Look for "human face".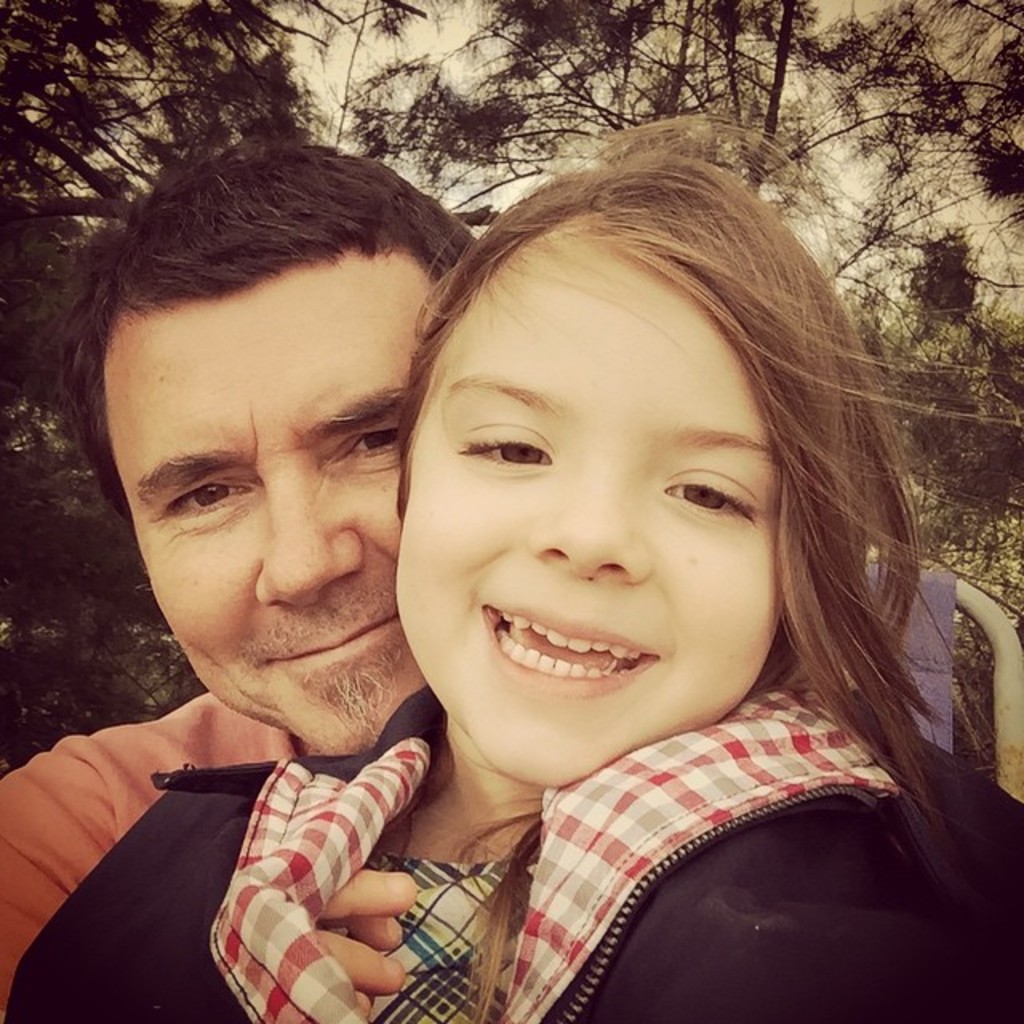
Found: 101, 242, 438, 758.
